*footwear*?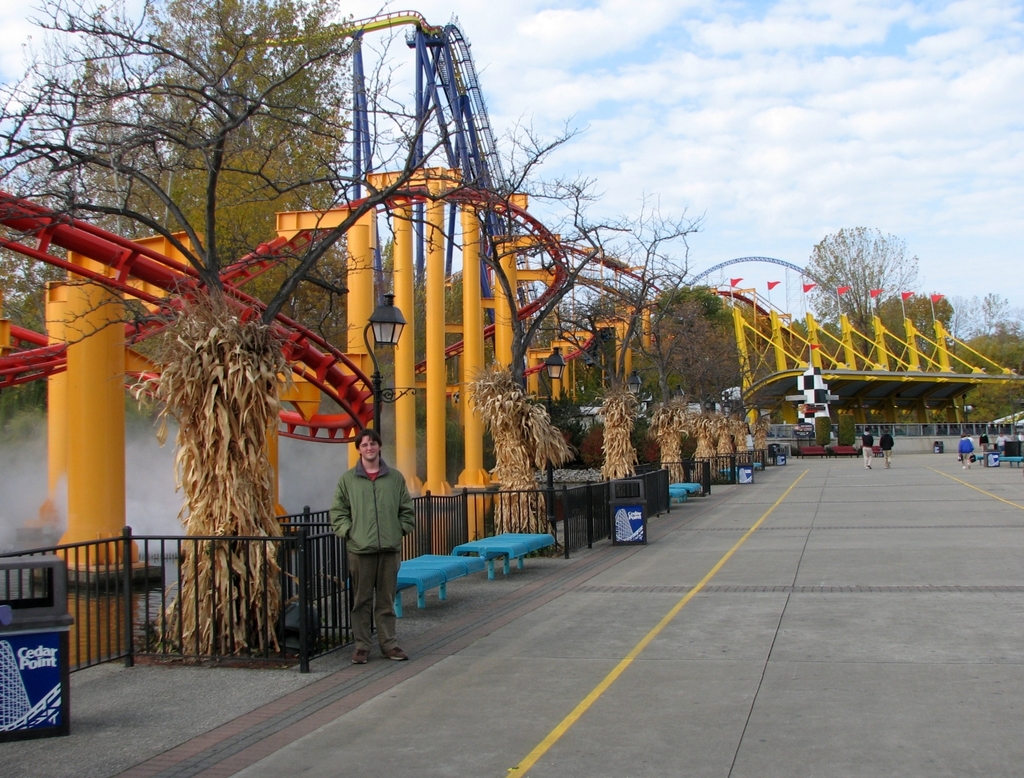
<bbox>384, 642, 415, 663</bbox>
